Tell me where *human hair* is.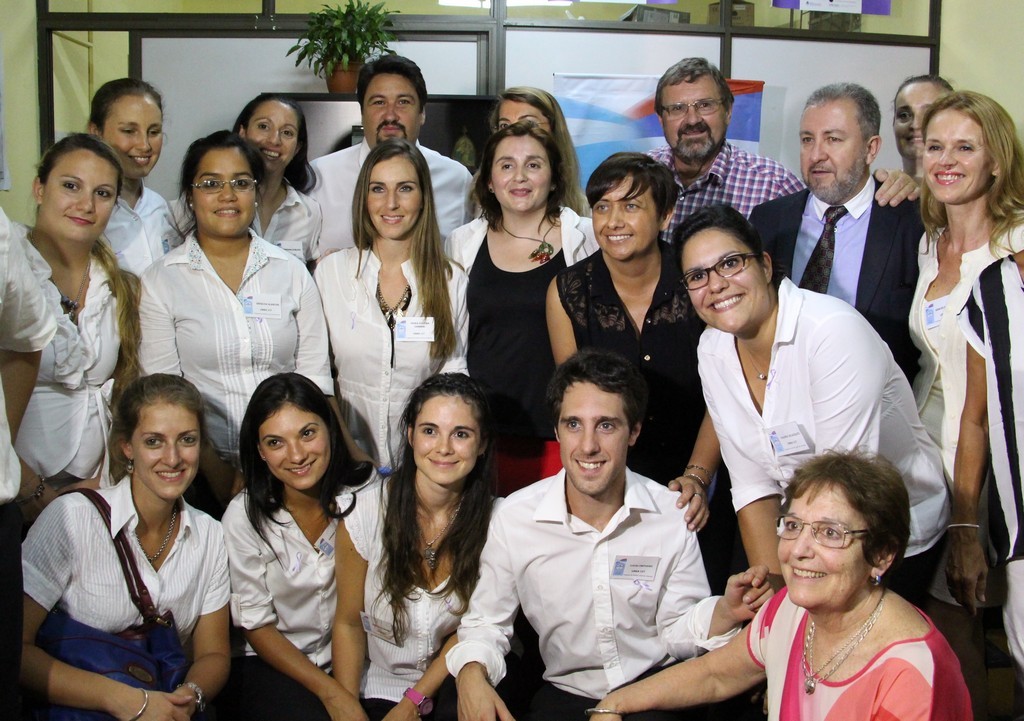
*human hair* is at x1=37 y1=133 x2=148 y2=405.
